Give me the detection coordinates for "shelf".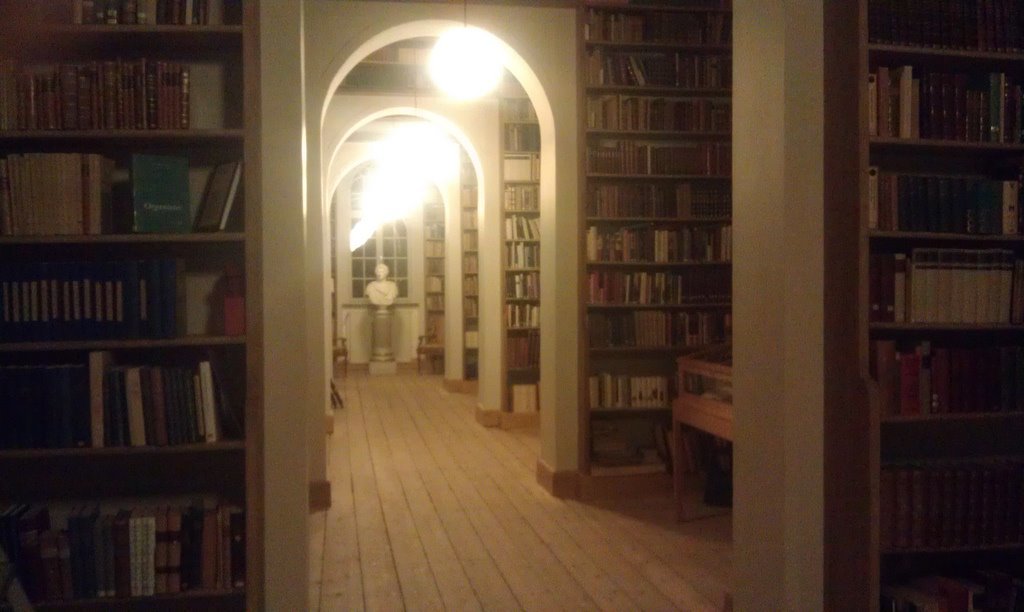
{"left": 501, "top": 72, "right": 543, "bottom": 413}.
